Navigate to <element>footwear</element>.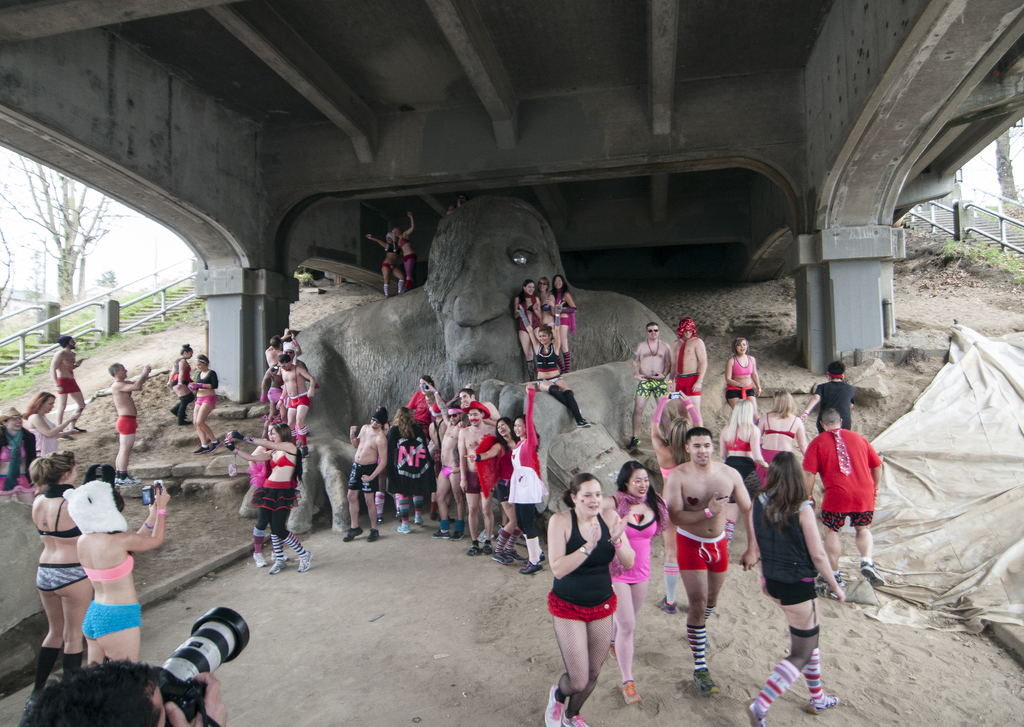
Navigation target: crop(817, 571, 844, 603).
